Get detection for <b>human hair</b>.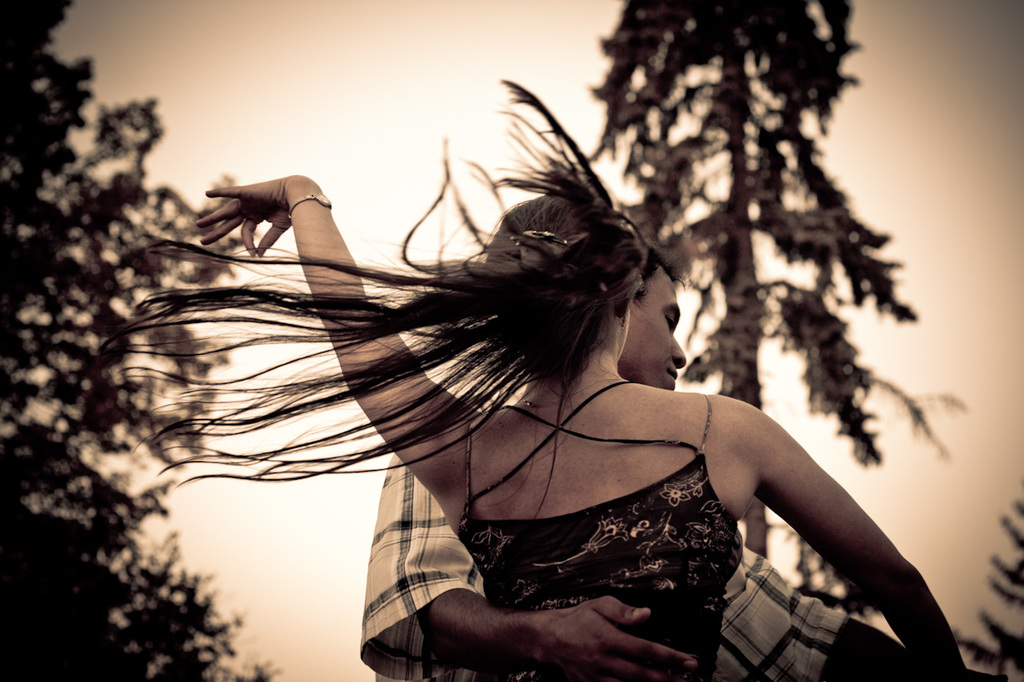
Detection: {"left": 638, "top": 213, "right": 690, "bottom": 292}.
